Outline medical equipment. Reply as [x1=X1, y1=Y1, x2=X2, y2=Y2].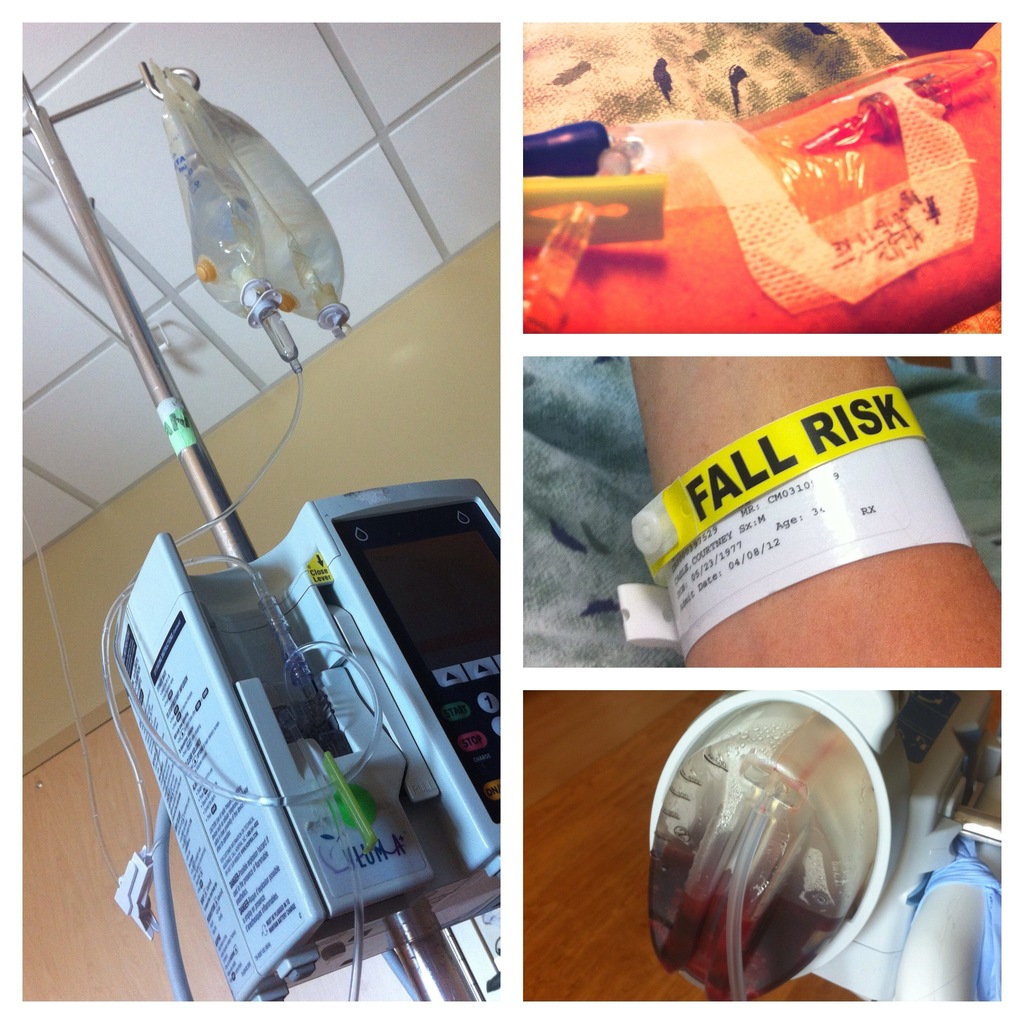
[x1=643, y1=689, x2=1004, y2=1002].
